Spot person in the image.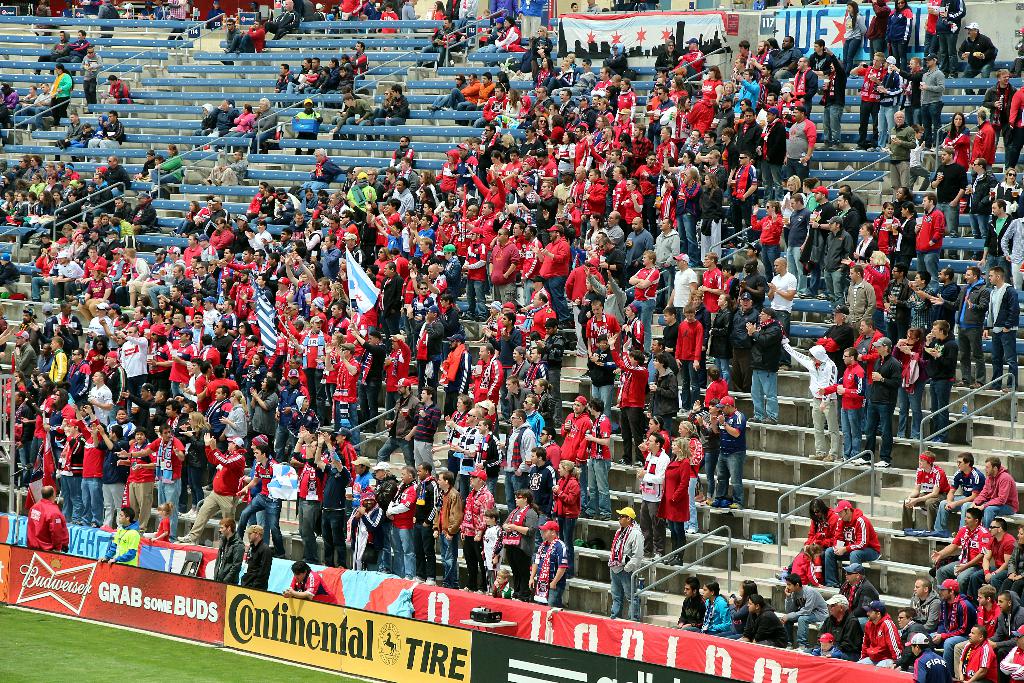
person found at Rect(977, 269, 1021, 384).
